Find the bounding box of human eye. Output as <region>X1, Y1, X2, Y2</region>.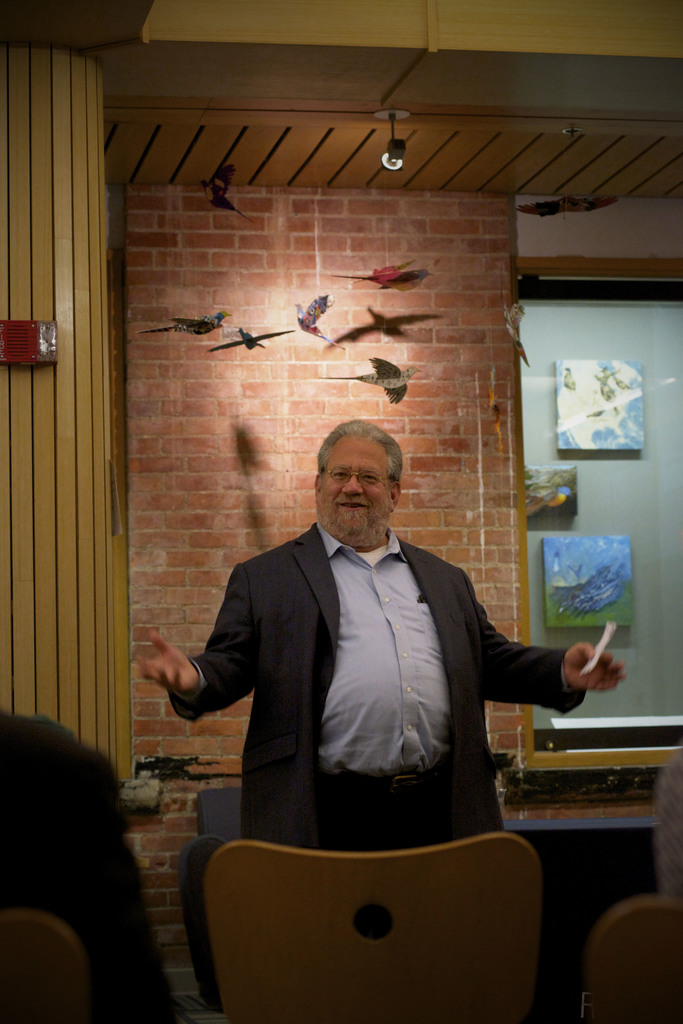
<region>358, 474, 381, 486</region>.
